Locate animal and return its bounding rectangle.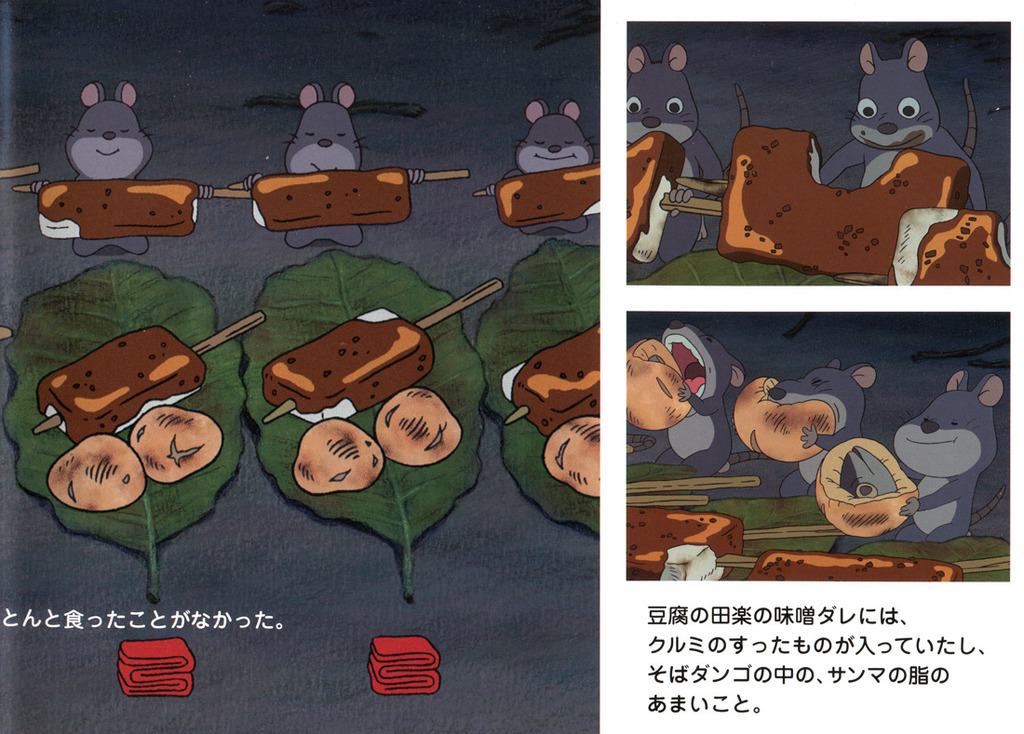
locate(822, 48, 989, 207).
